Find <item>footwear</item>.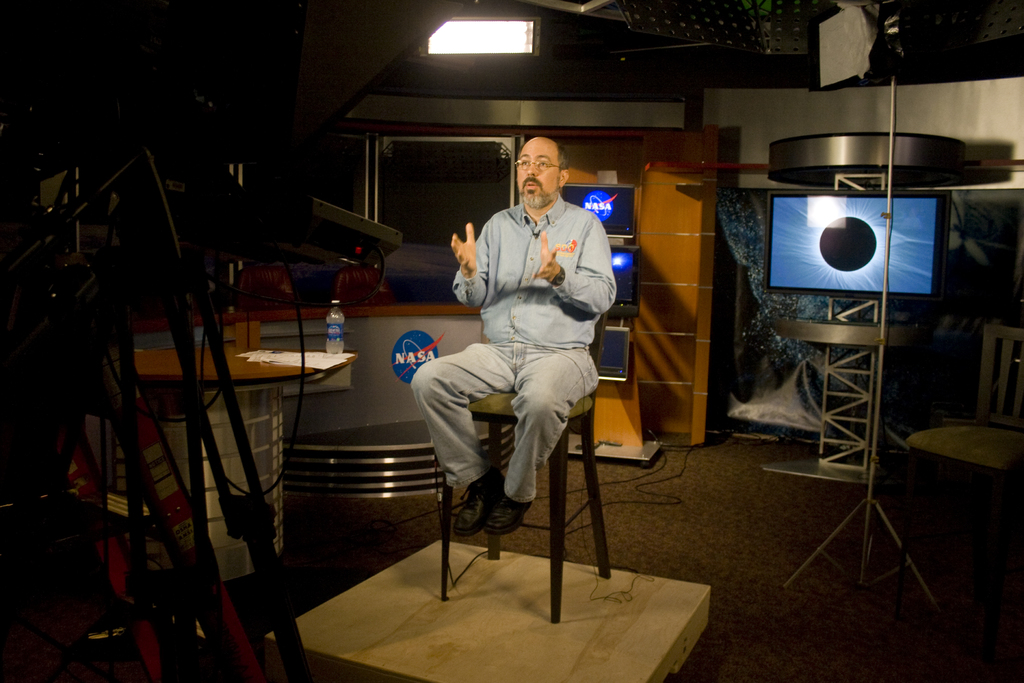
rect(483, 495, 532, 535).
